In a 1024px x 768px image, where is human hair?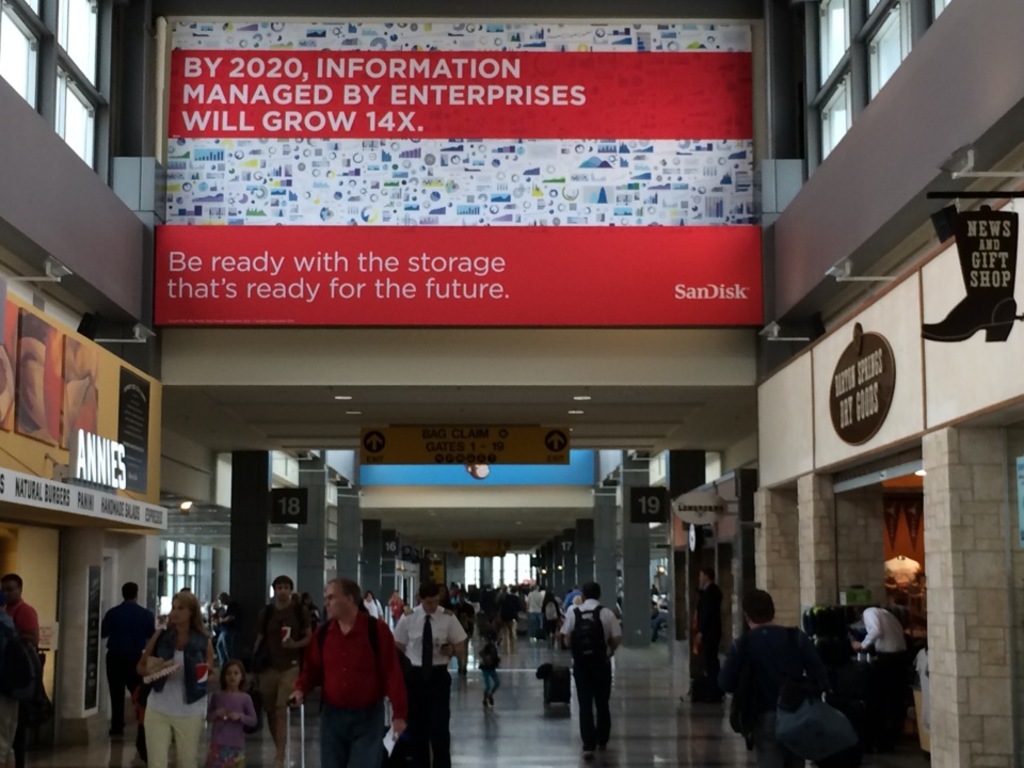
217:659:244:691.
